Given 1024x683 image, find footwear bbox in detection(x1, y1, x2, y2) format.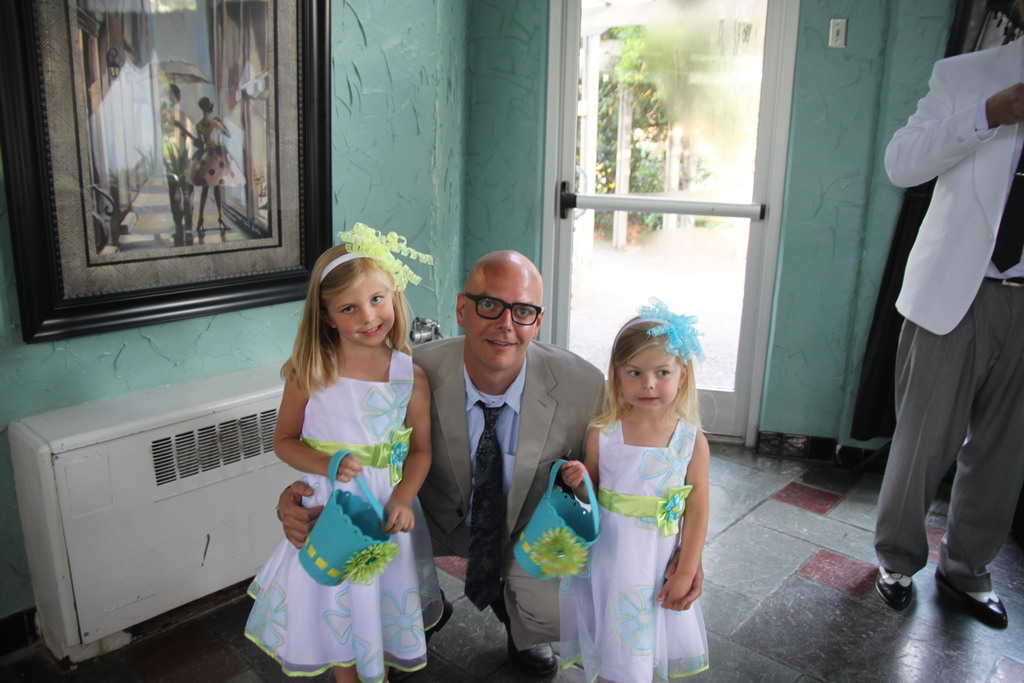
detection(485, 593, 559, 675).
